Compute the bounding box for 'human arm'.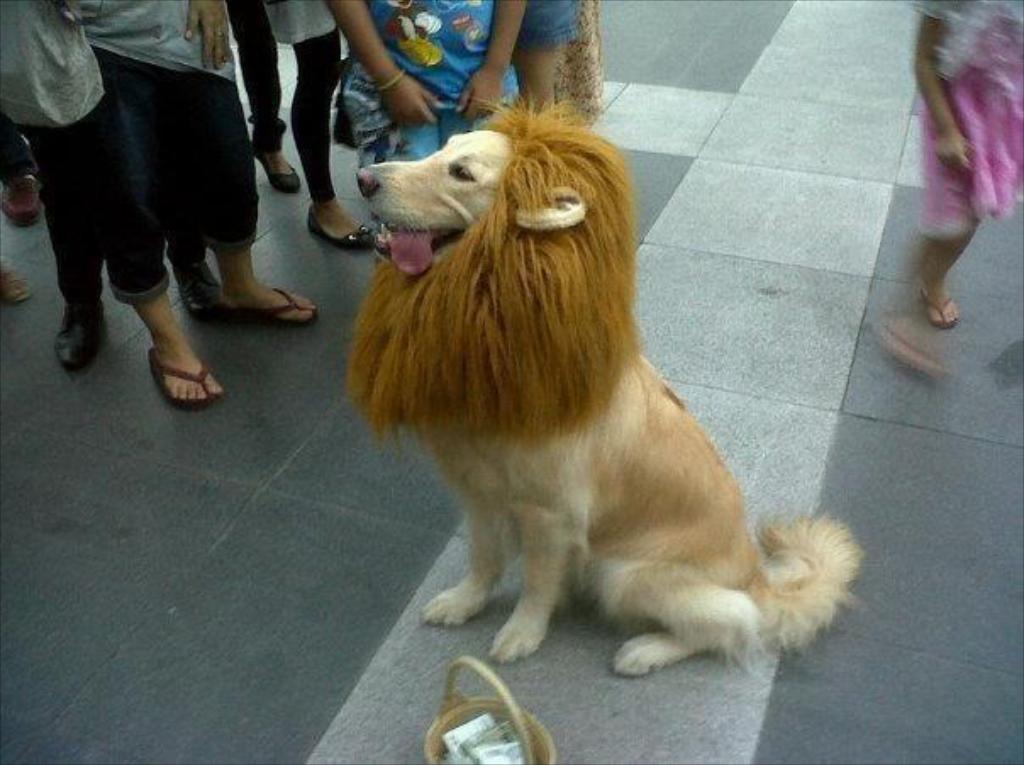
crop(912, 0, 973, 173).
